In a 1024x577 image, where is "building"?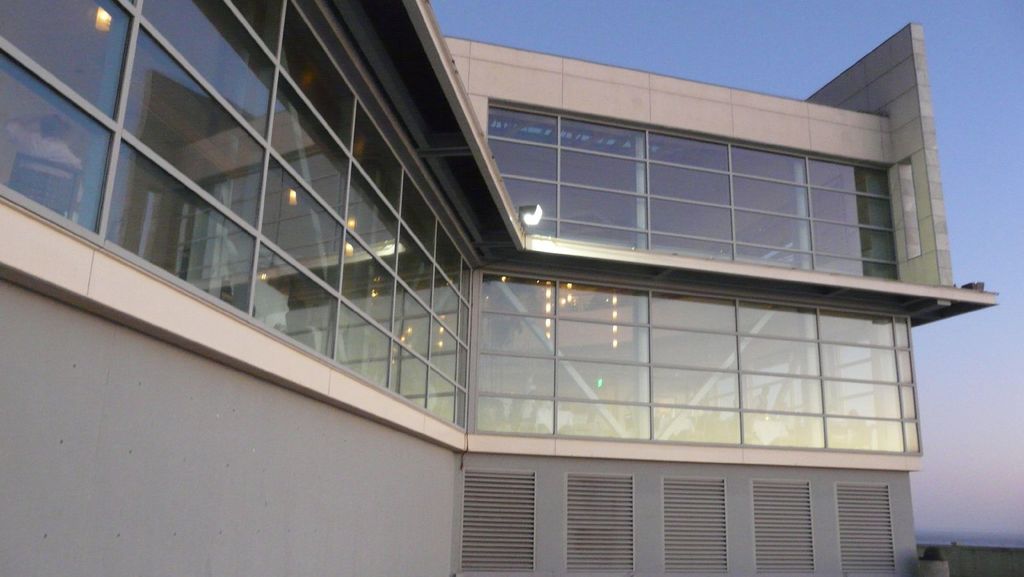
select_region(0, 0, 1002, 576).
